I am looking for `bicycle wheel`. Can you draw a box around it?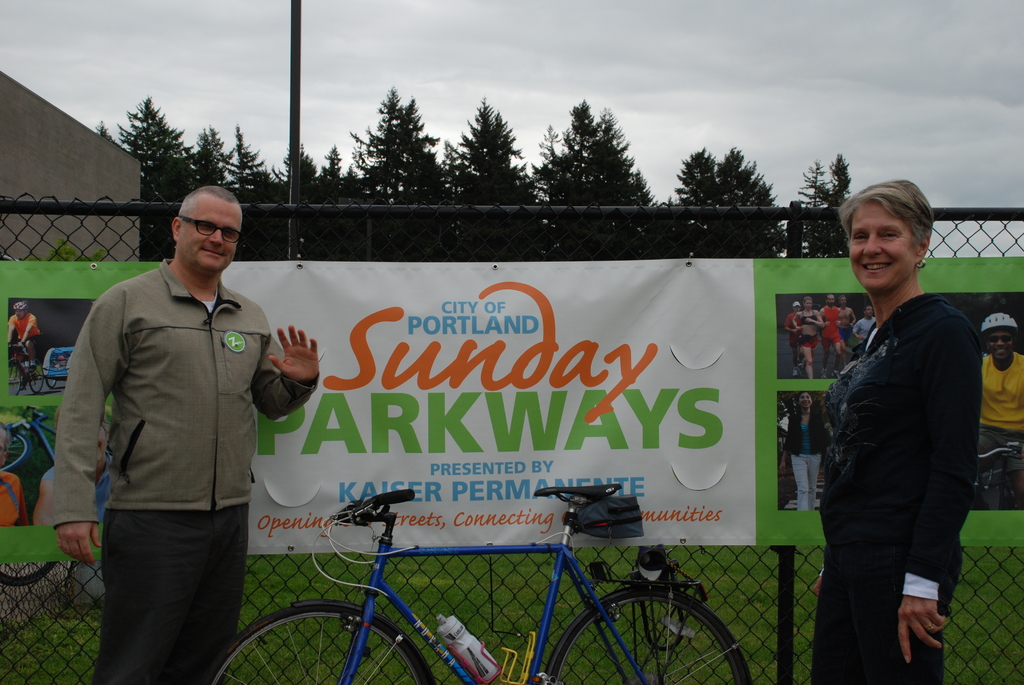
Sure, the bounding box is crop(548, 590, 751, 683).
